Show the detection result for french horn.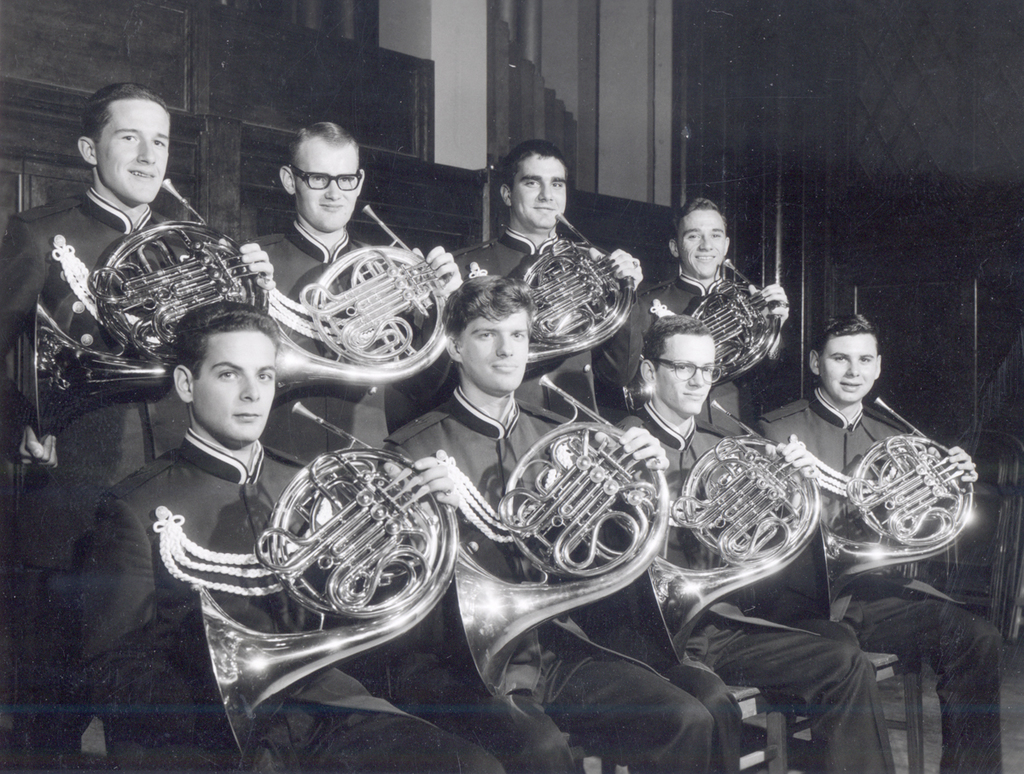
pyautogui.locateOnScreen(29, 172, 276, 446).
